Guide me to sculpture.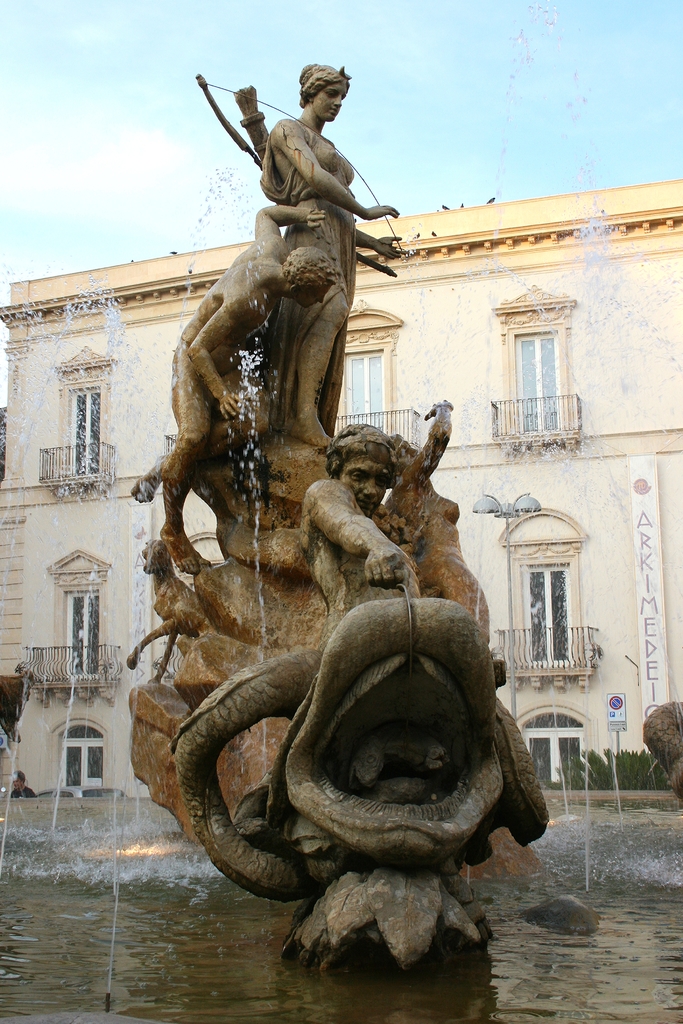
Guidance: locate(158, 132, 539, 933).
